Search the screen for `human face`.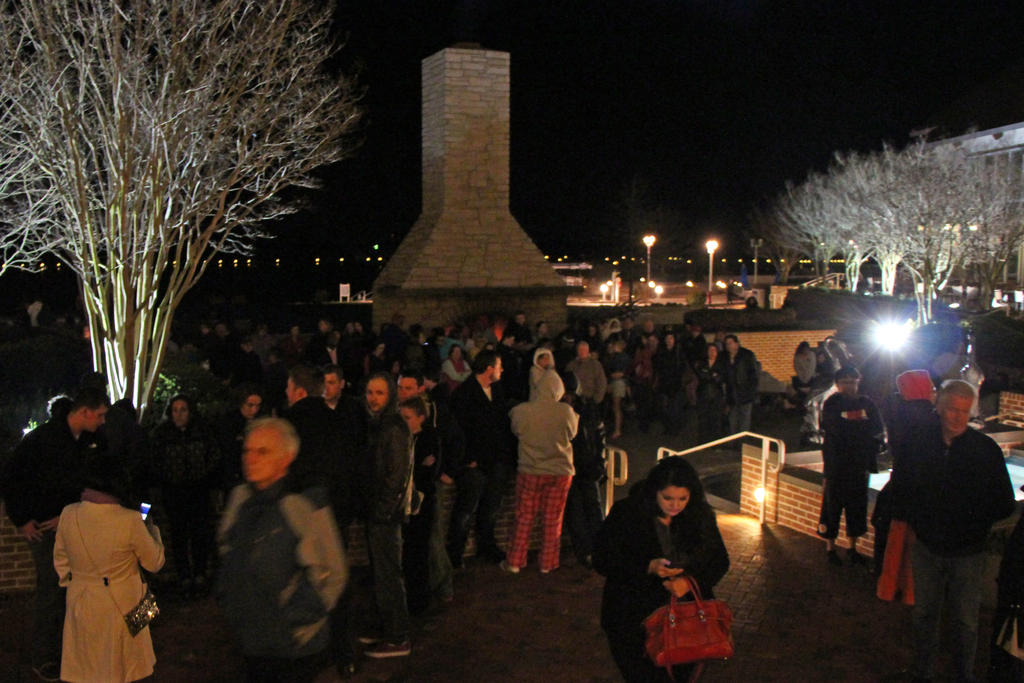
Found at bbox(940, 397, 974, 436).
